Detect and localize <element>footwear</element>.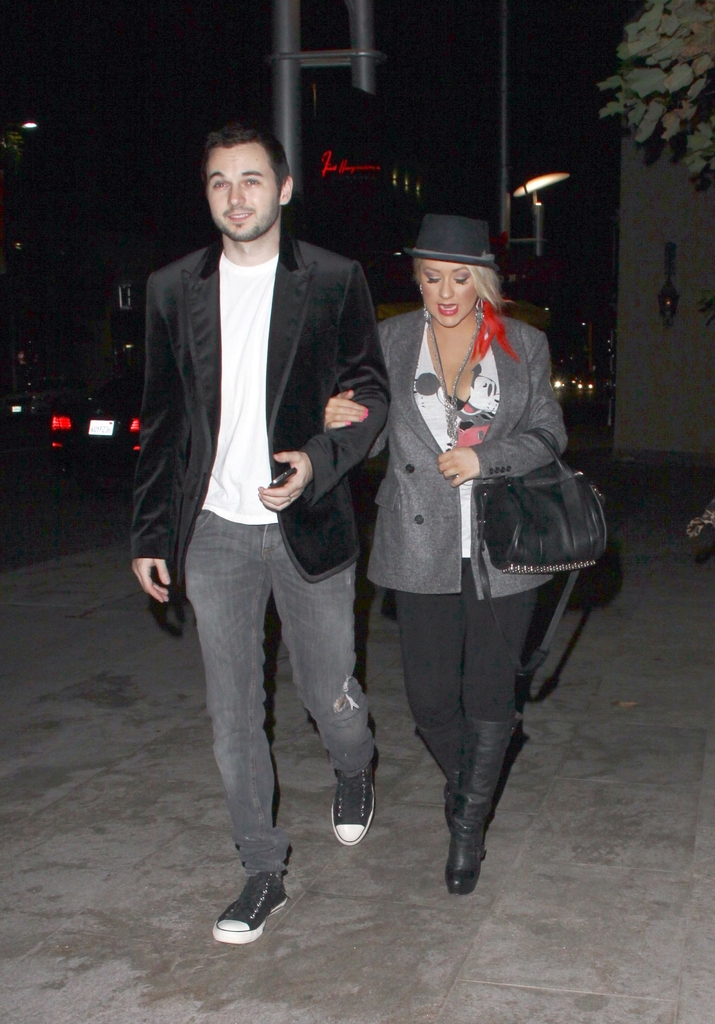
Localized at l=213, t=872, r=295, b=946.
